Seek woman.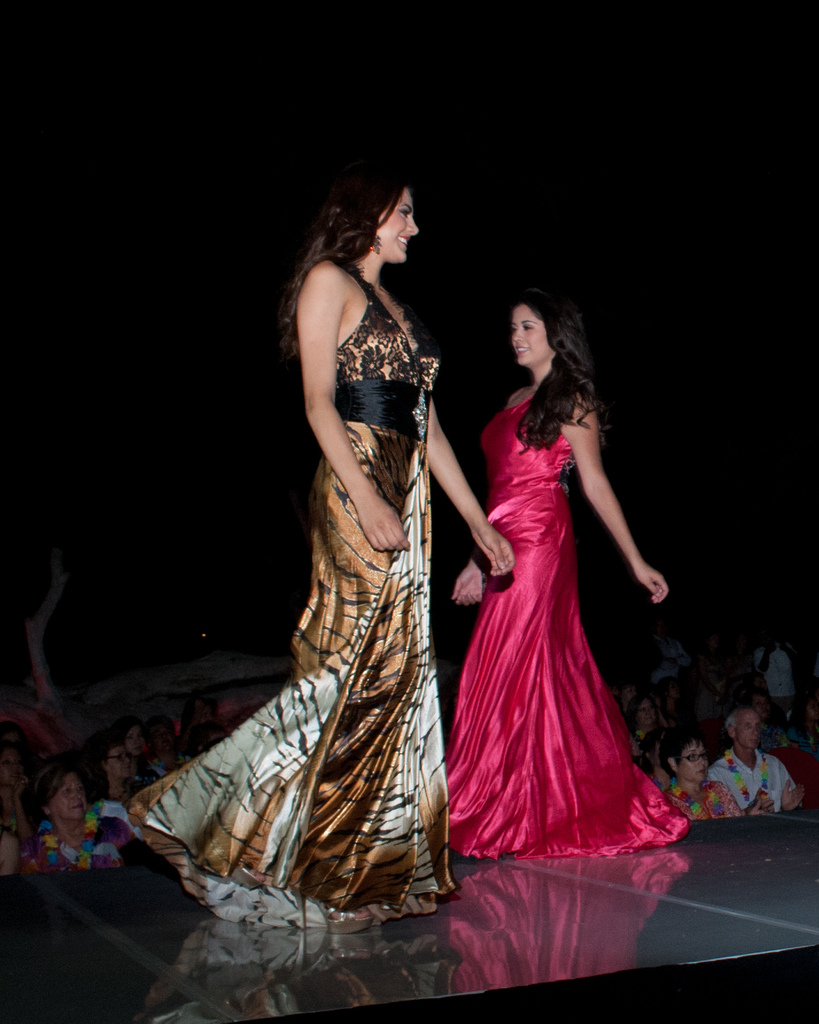
x1=127 y1=161 x2=521 y2=933.
